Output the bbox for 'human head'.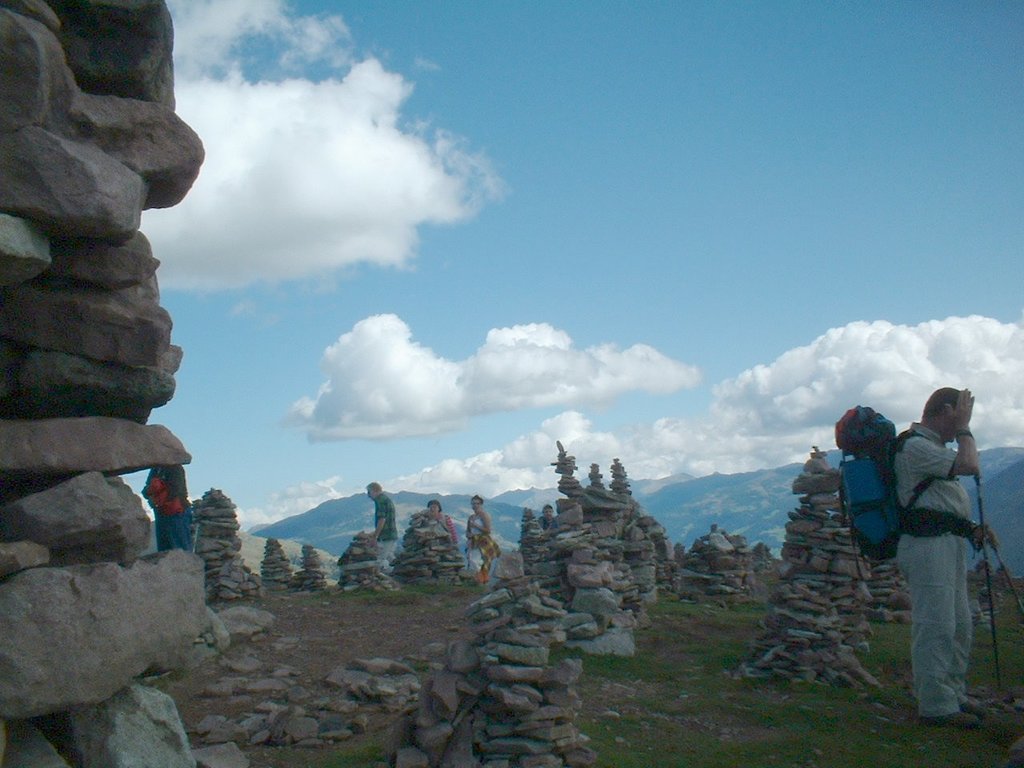
[x1=922, y1=389, x2=965, y2=440].
